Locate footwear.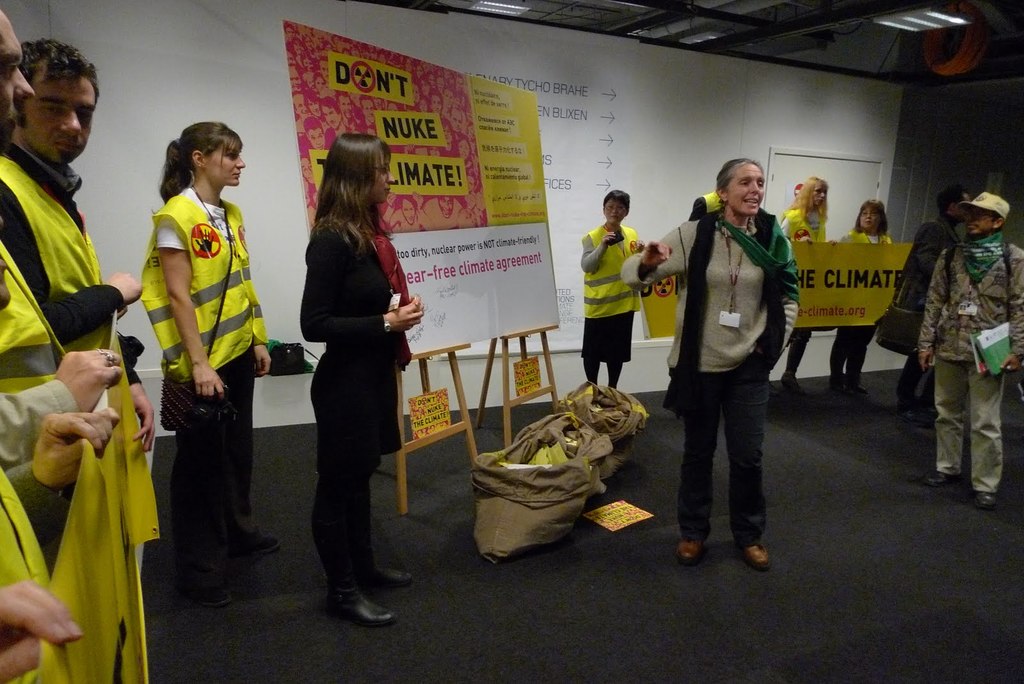
Bounding box: {"x1": 847, "y1": 371, "x2": 871, "y2": 398}.
